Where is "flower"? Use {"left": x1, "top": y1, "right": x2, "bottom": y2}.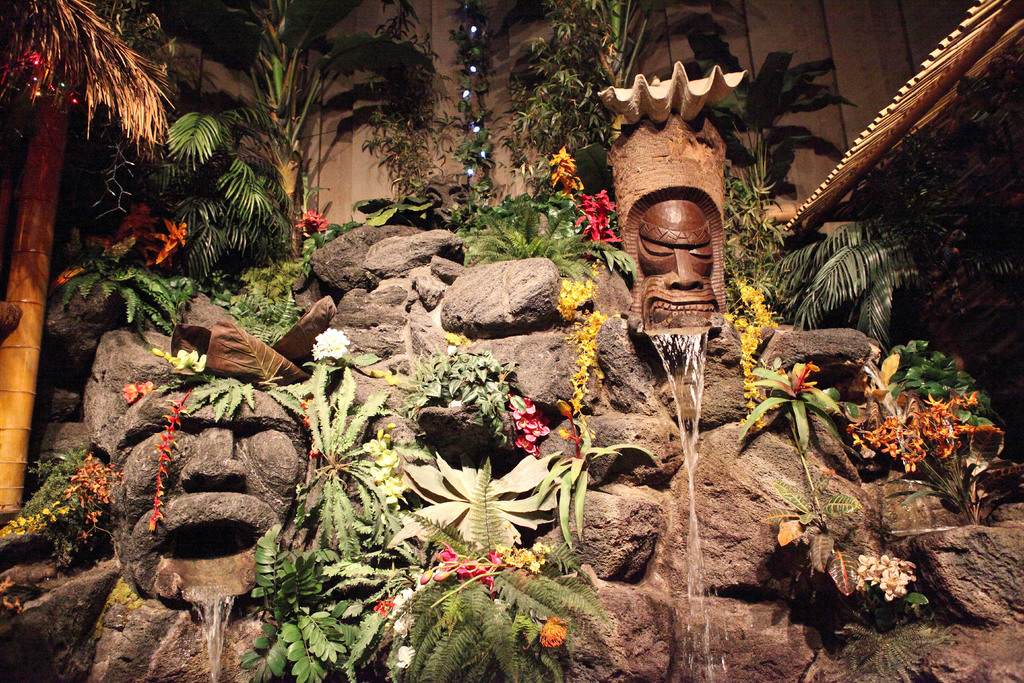
{"left": 508, "top": 609, "right": 564, "bottom": 649}.
